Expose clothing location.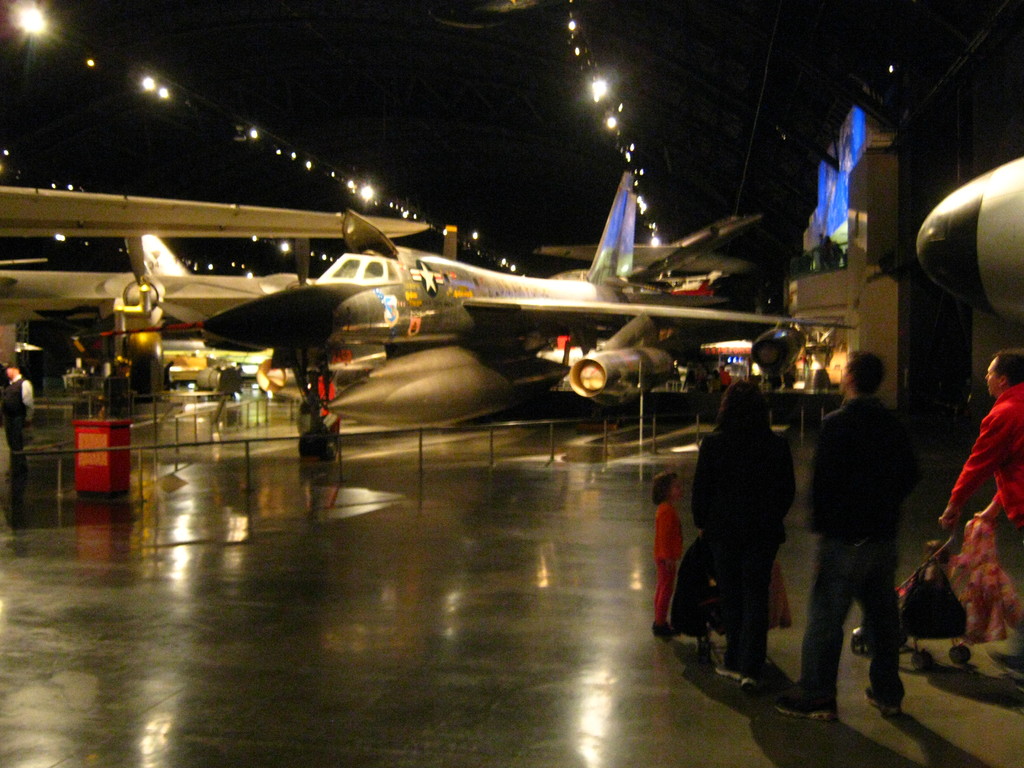
Exposed at bbox=(652, 500, 683, 627).
